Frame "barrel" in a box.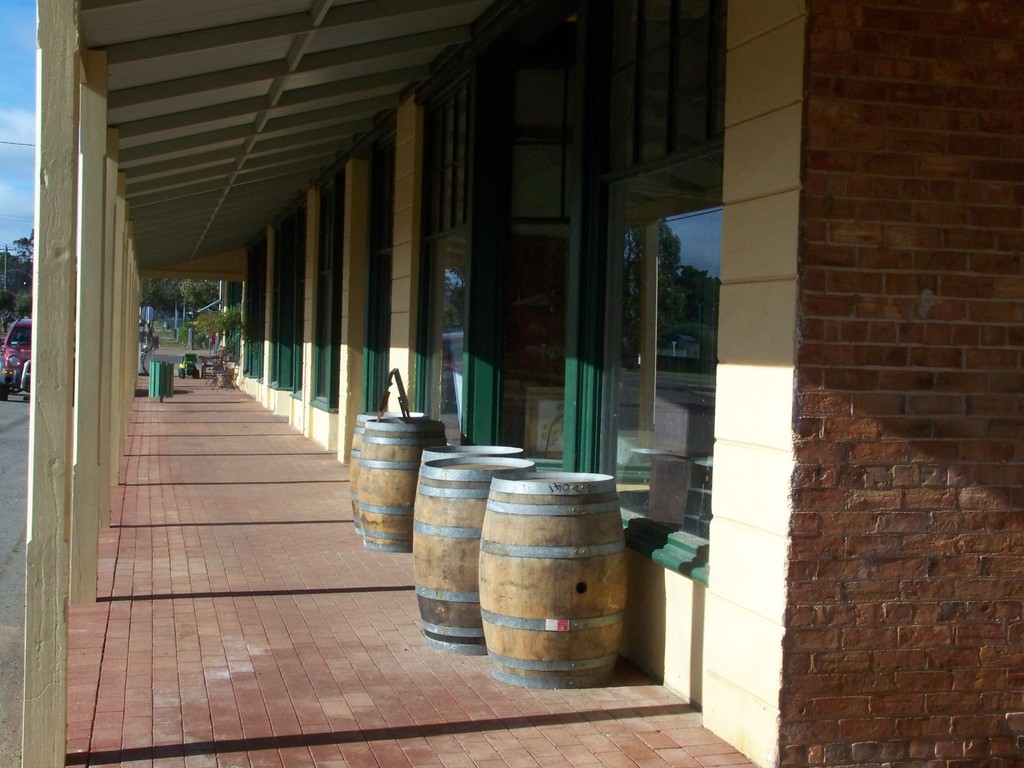
bbox=(434, 445, 527, 457).
